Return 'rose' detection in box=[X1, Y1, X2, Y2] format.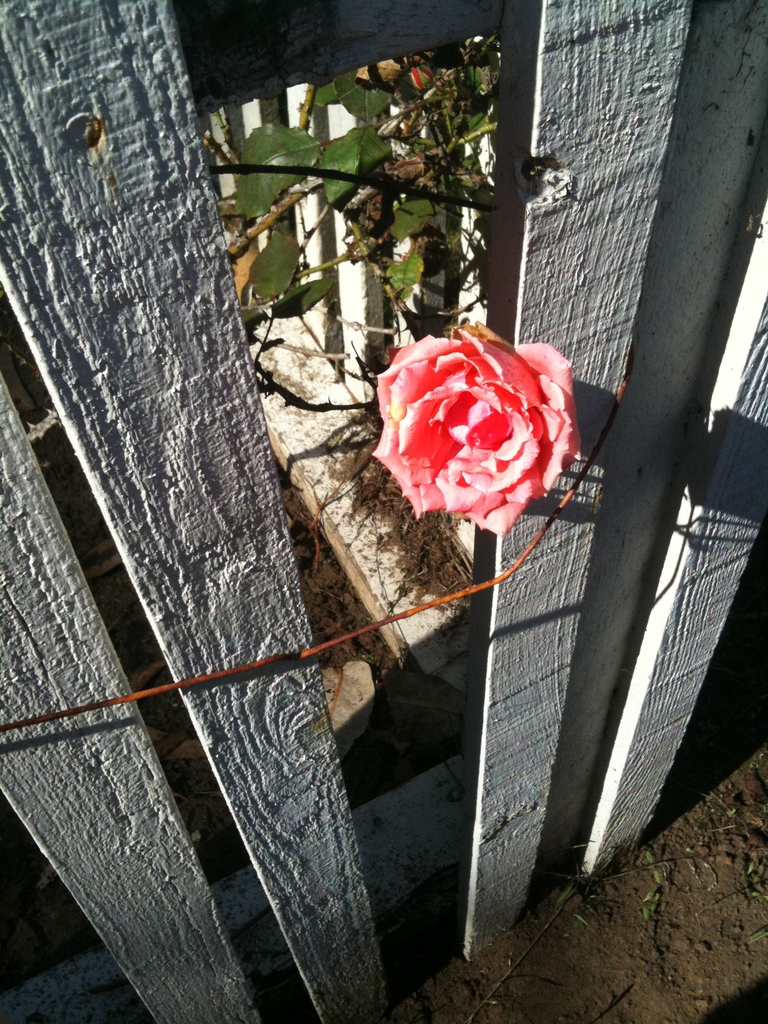
box=[367, 323, 579, 536].
